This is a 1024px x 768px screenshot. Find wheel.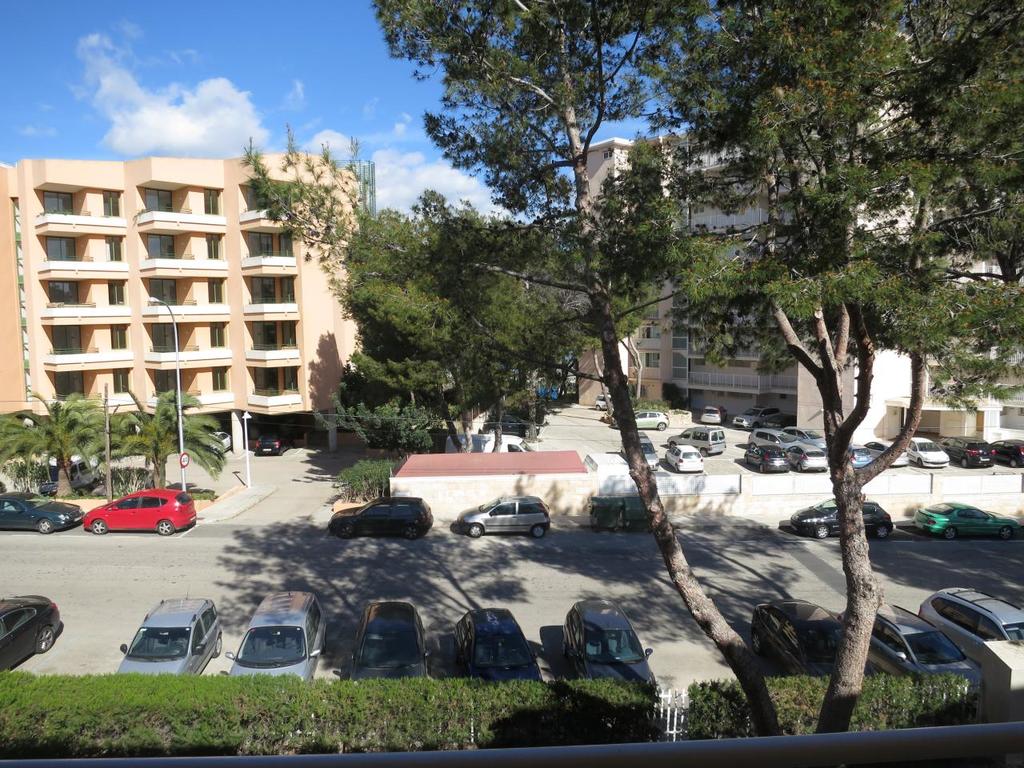
Bounding box: Rect(814, 524, 830, 538).
